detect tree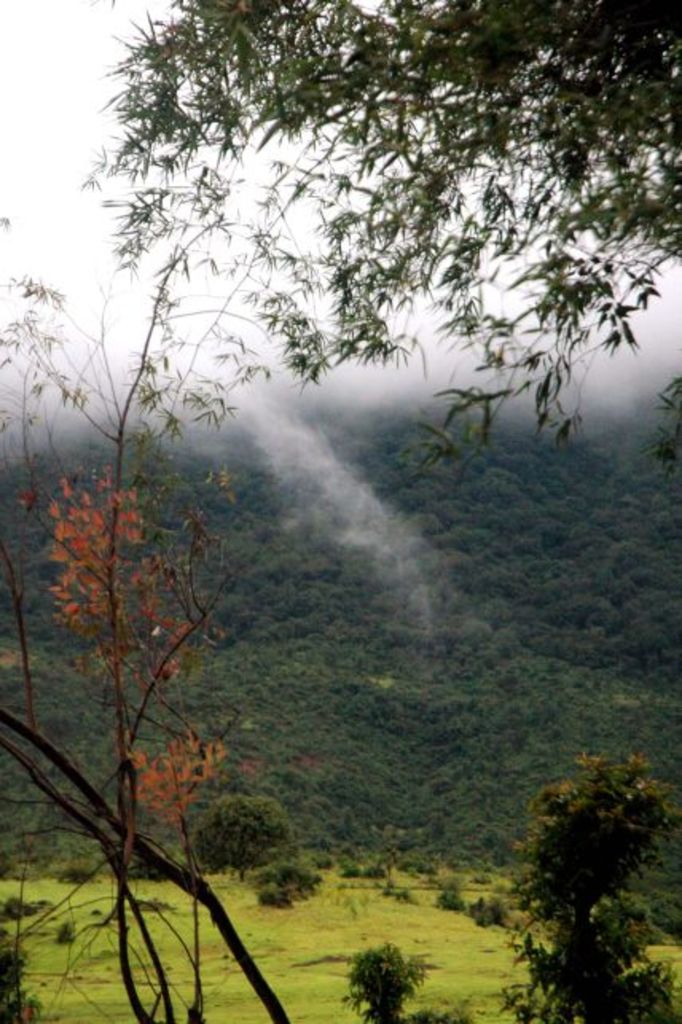
box(489, 752, 680, 1022)
